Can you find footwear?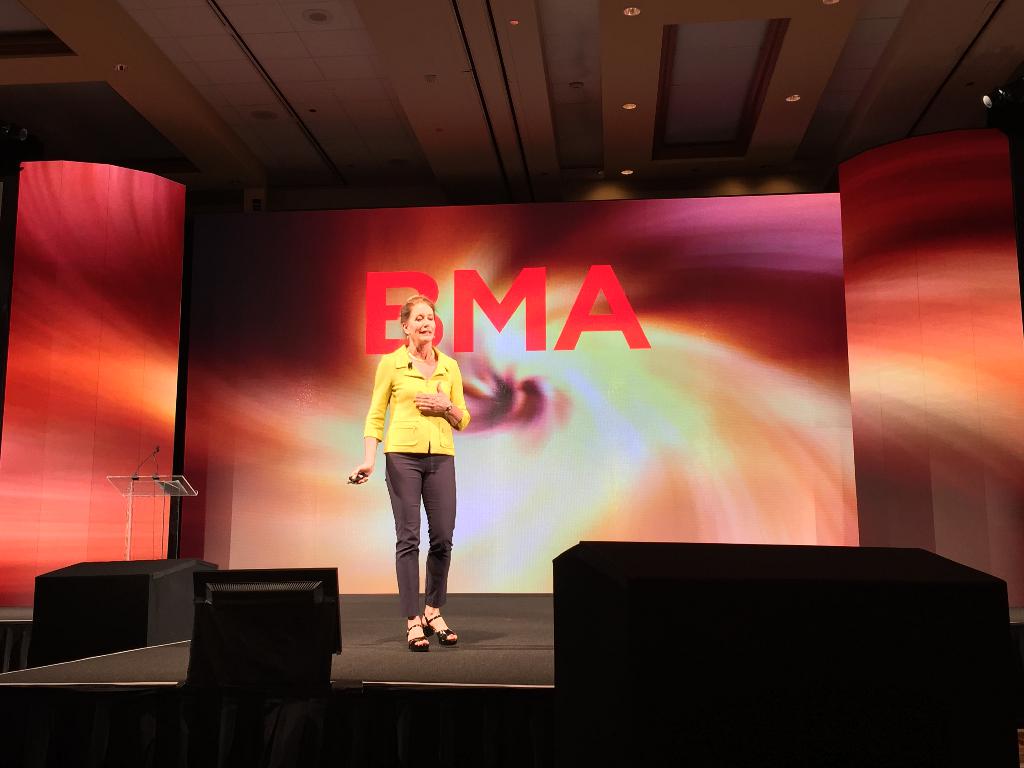
Yes, bounding box: bbox=(417, 609, 460, 642).
